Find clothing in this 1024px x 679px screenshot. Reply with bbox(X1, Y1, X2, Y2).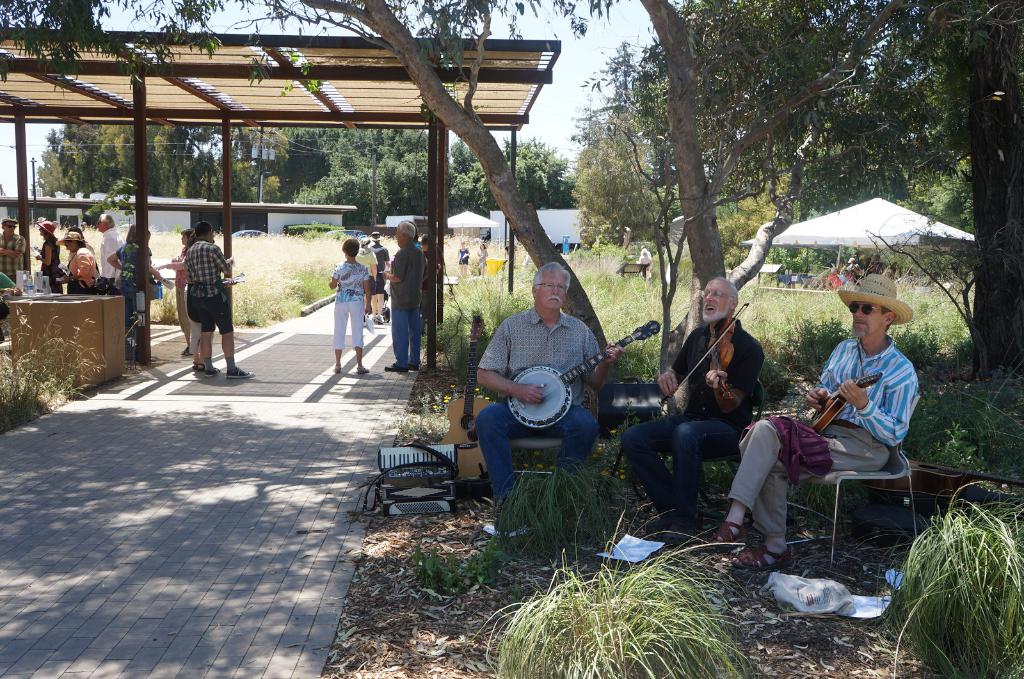
bbox(1, 228, 29, 287).
